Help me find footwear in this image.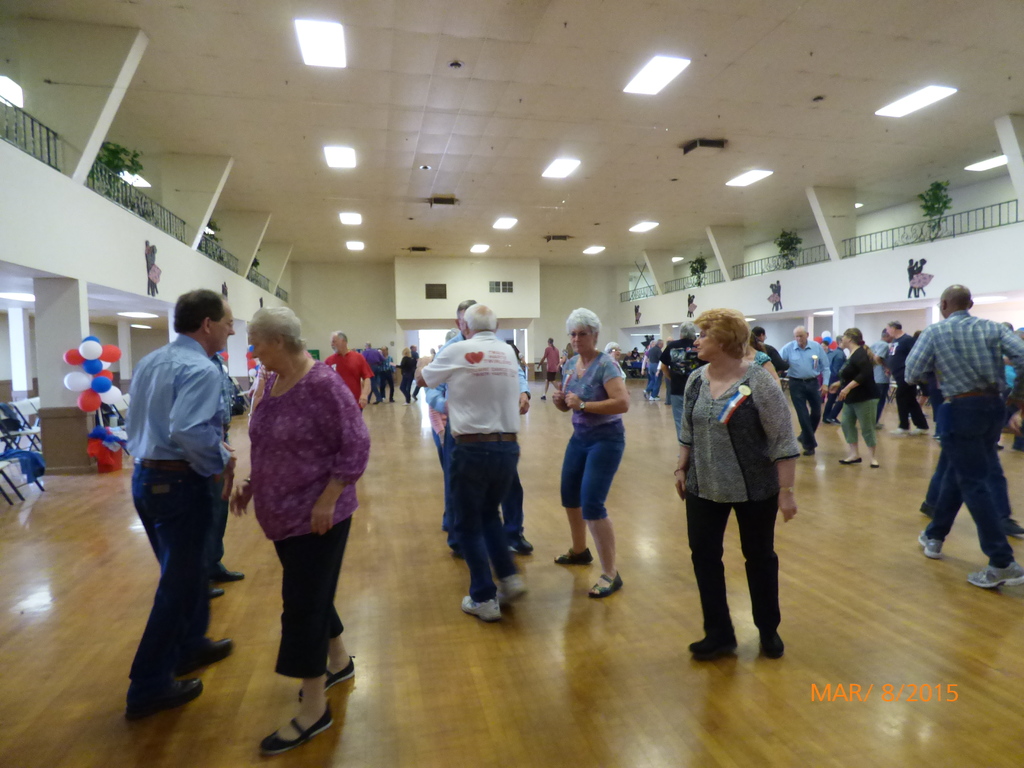
Found it: box=[127, 676, 204, 718].
